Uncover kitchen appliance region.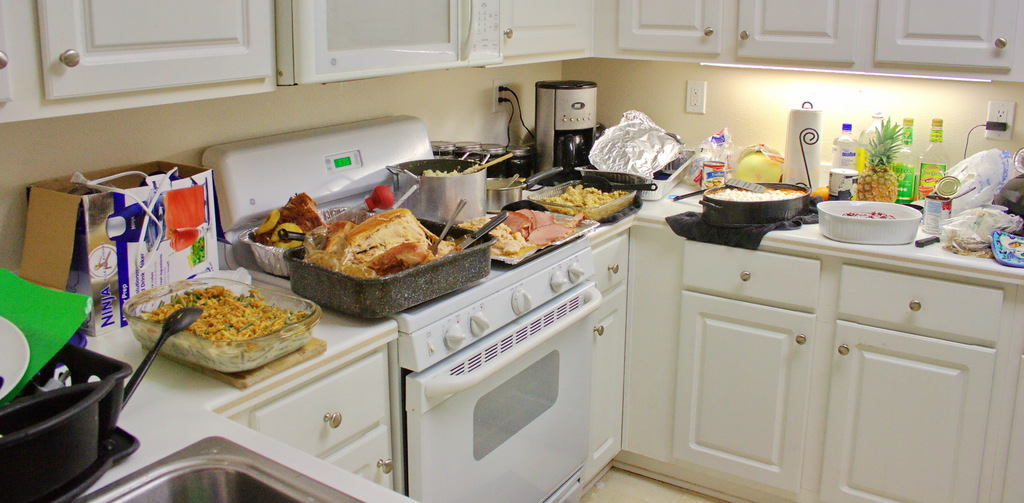
Uncovered: x1=536, y1=77, x2=594, y2=170.
